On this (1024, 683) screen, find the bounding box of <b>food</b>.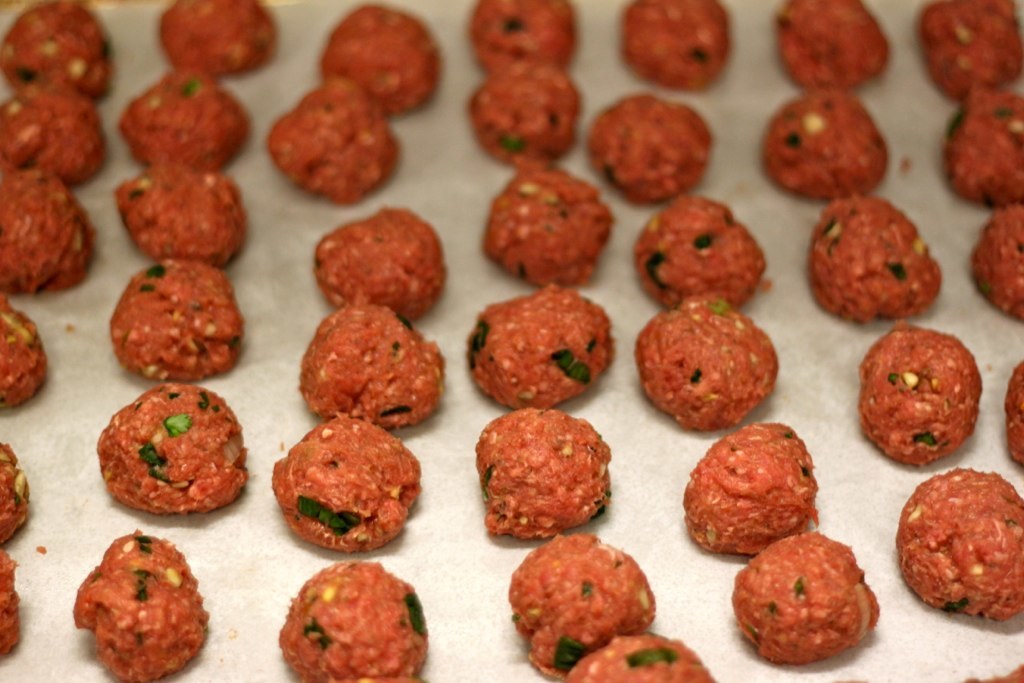
Bounding box: 0:75:108:185.
